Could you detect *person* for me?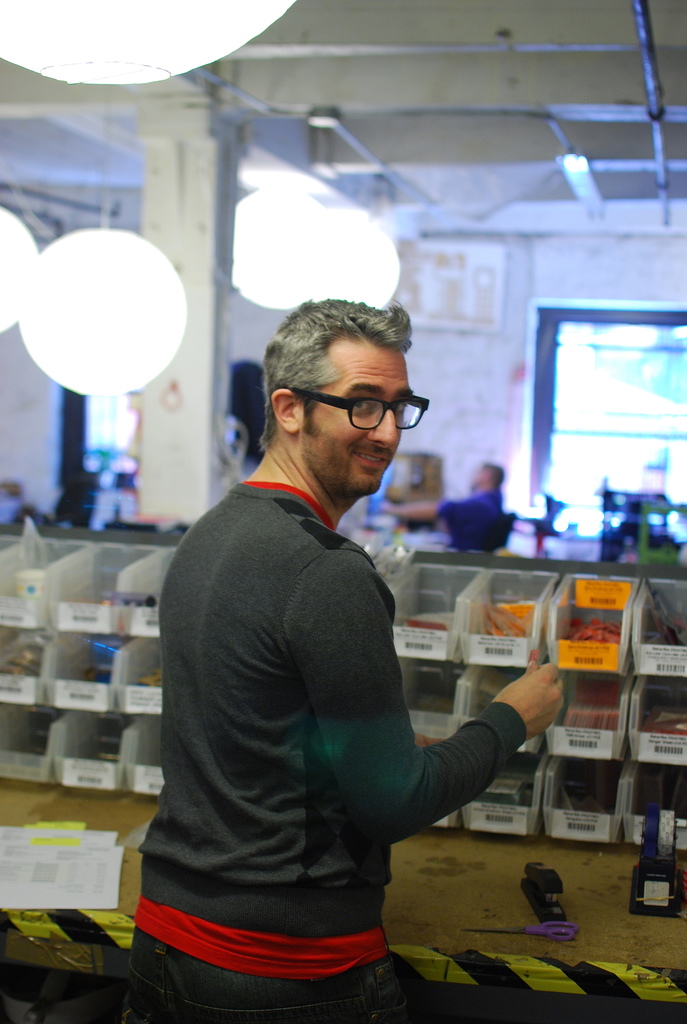
Detection result: pyautogui.locateOnScreen(381, 452, 516, 545).
